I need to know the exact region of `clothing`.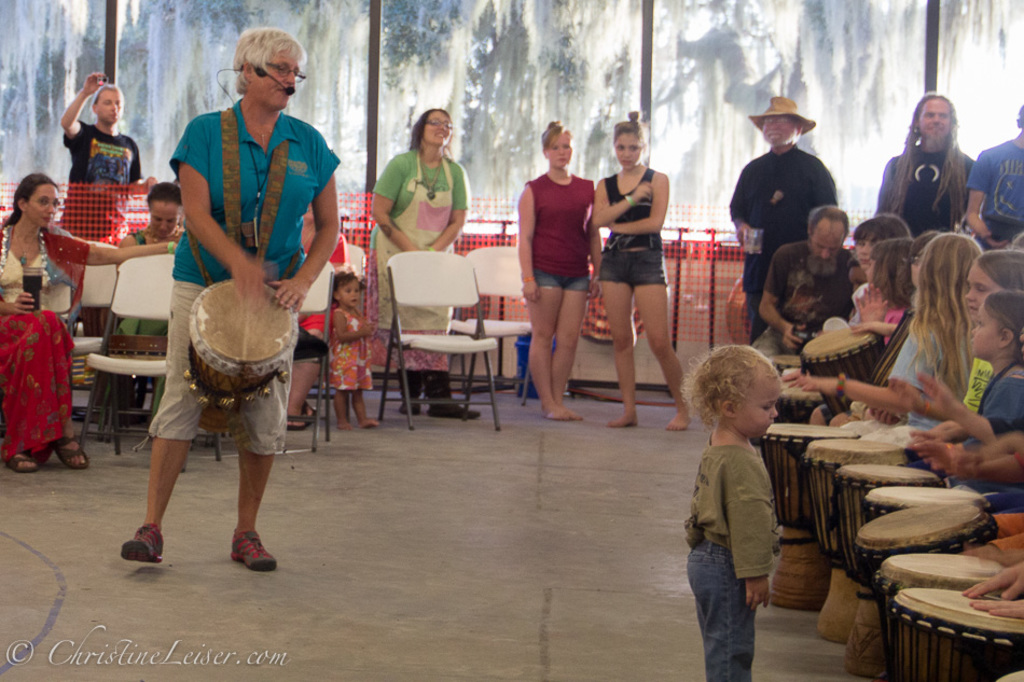
Region: (63,102,142,248).
